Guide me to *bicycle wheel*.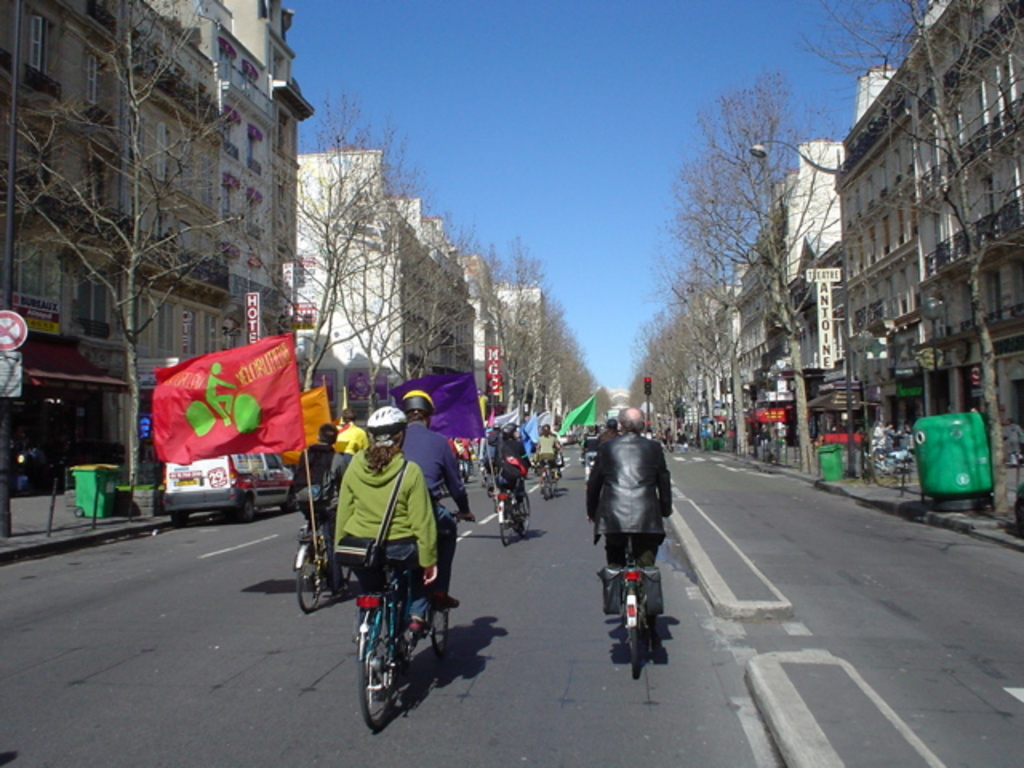
Guidance: [360,602,406,726].
